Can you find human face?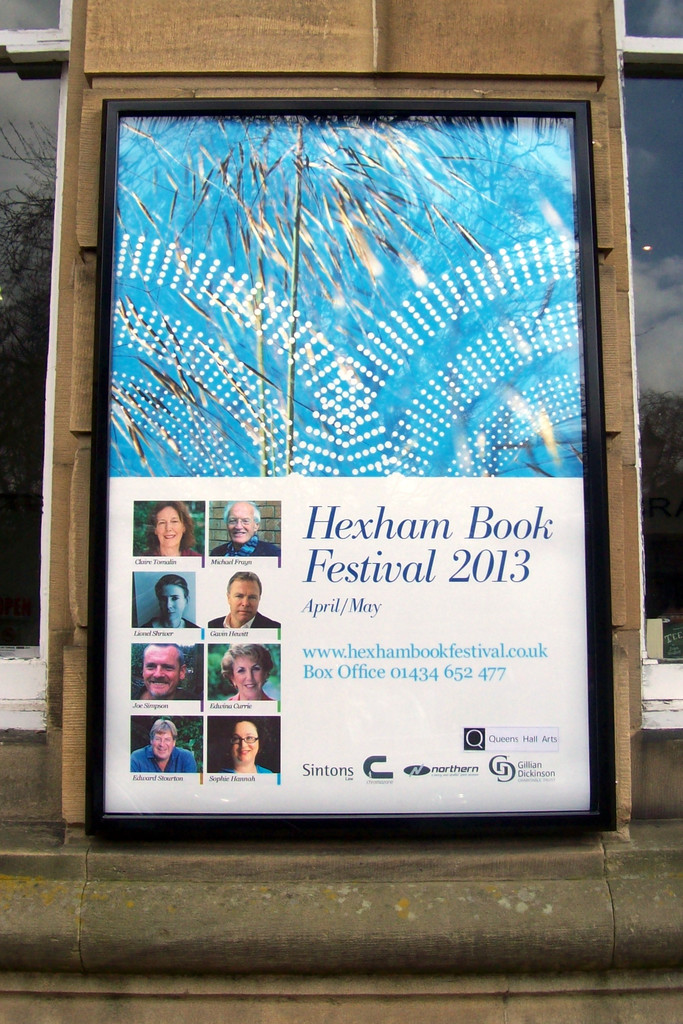
Yes, bounding box: 151 505 181 547.
